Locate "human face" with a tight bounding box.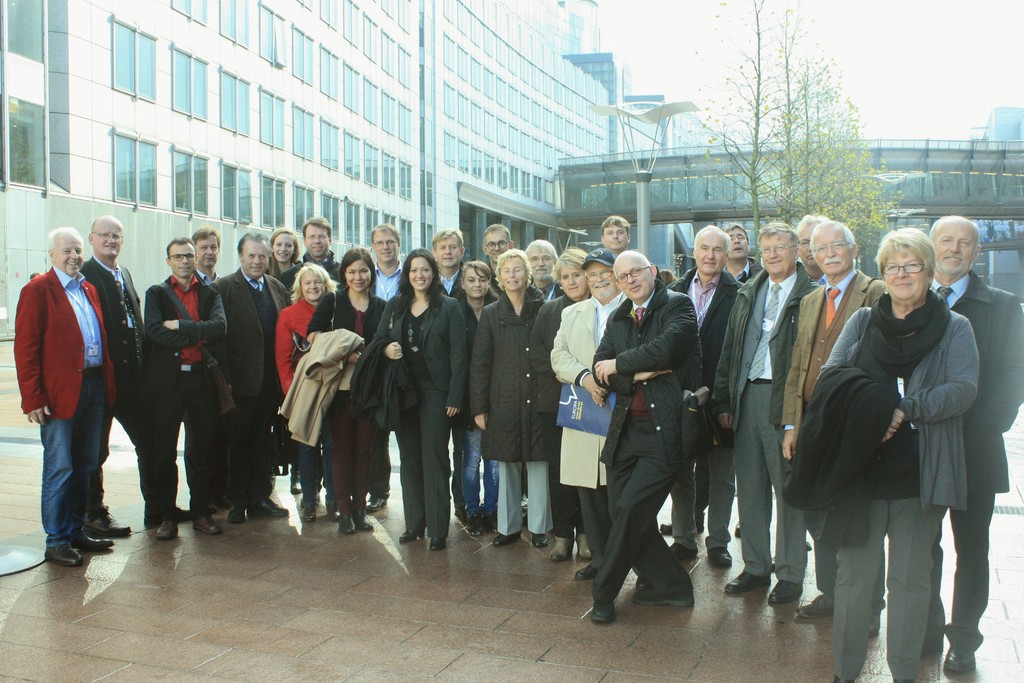
bbox(728, 222, 748, 259).
